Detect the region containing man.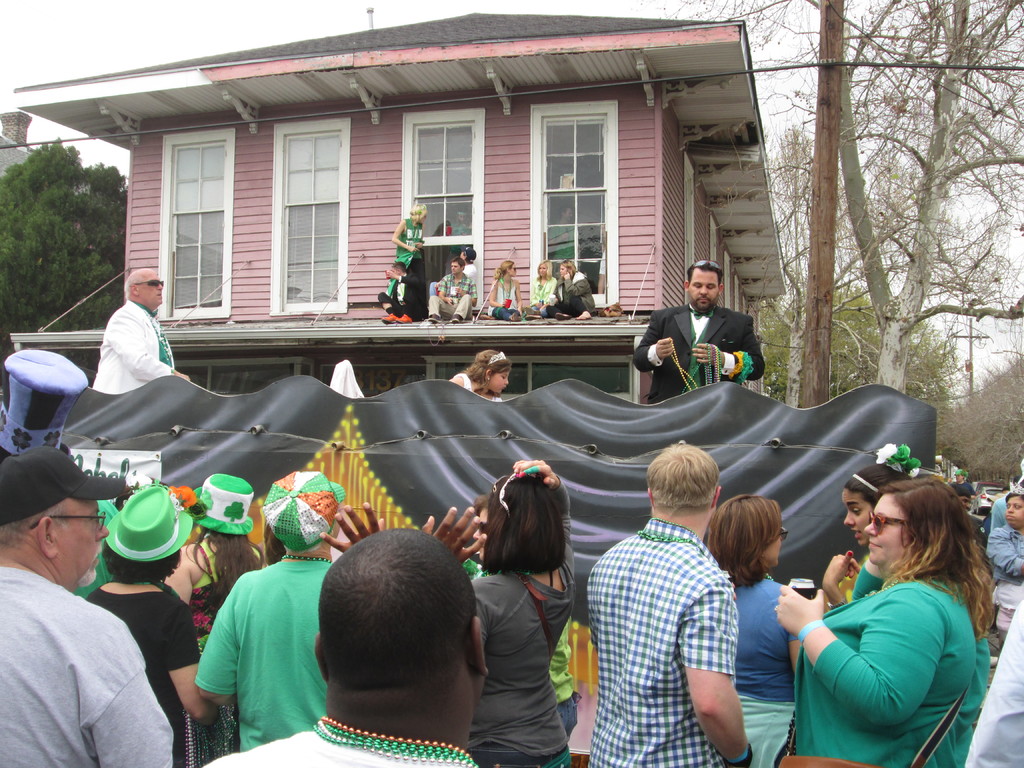
box(8, 472, 174, 767).
